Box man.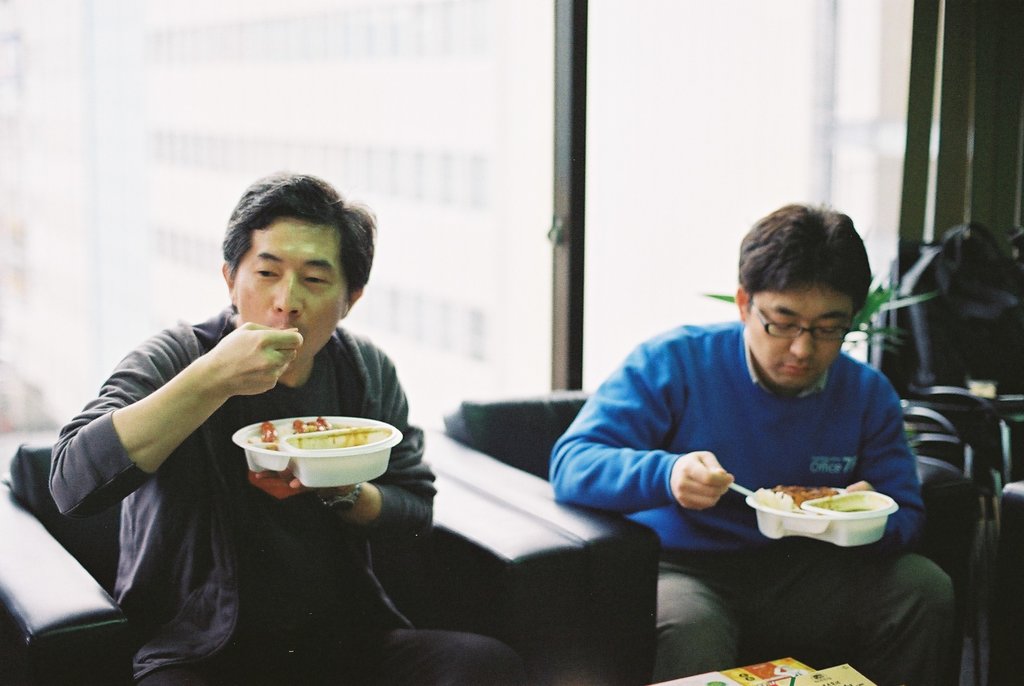
[x1=49, y1=186, x2=540, y2=669].
